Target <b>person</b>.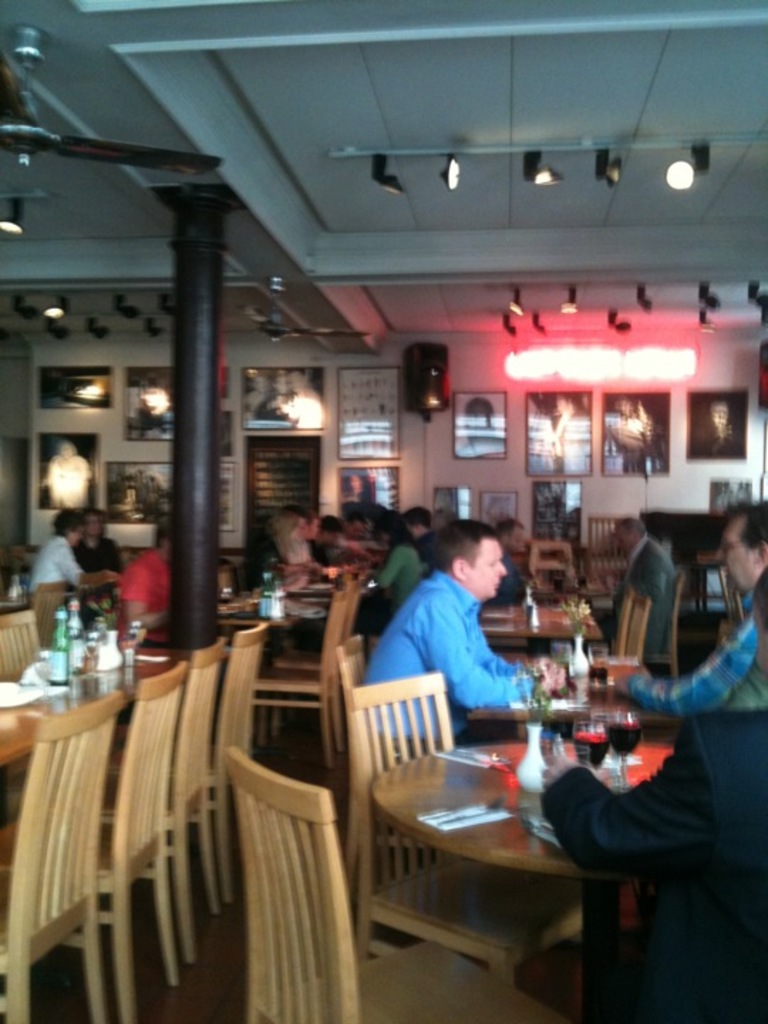
Target region: detection(356, 523, 430, 634).
